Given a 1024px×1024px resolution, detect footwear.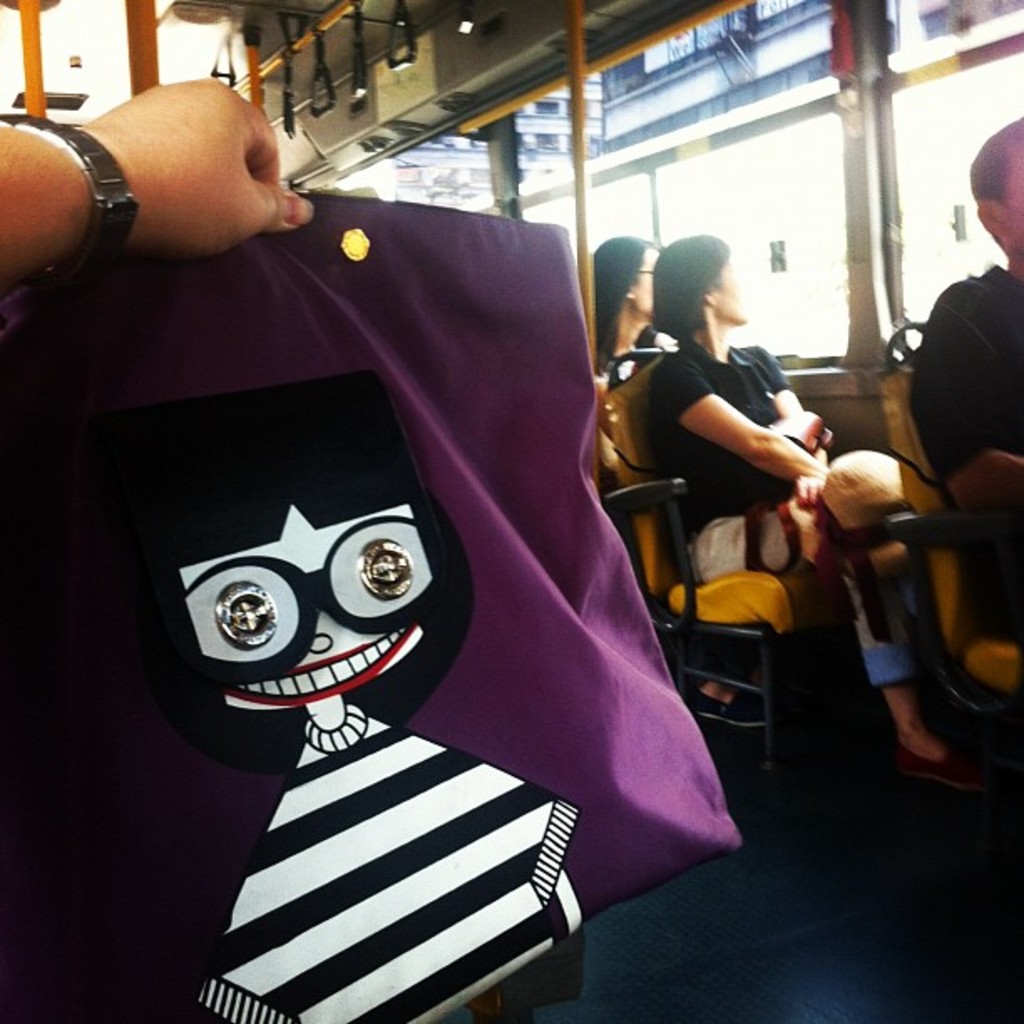
{"left": 882, "top": 719, "right": 994, "bottom": 798}.
